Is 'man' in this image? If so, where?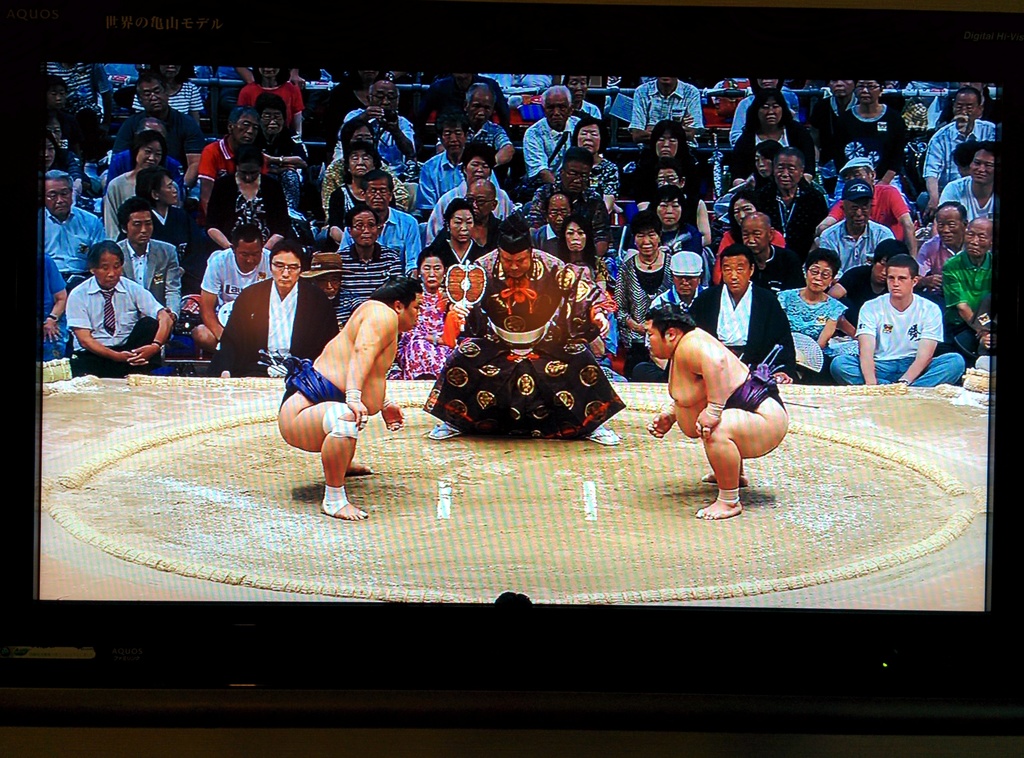
Yes, at x1=191, y1=222, x2=272, y2=358.
